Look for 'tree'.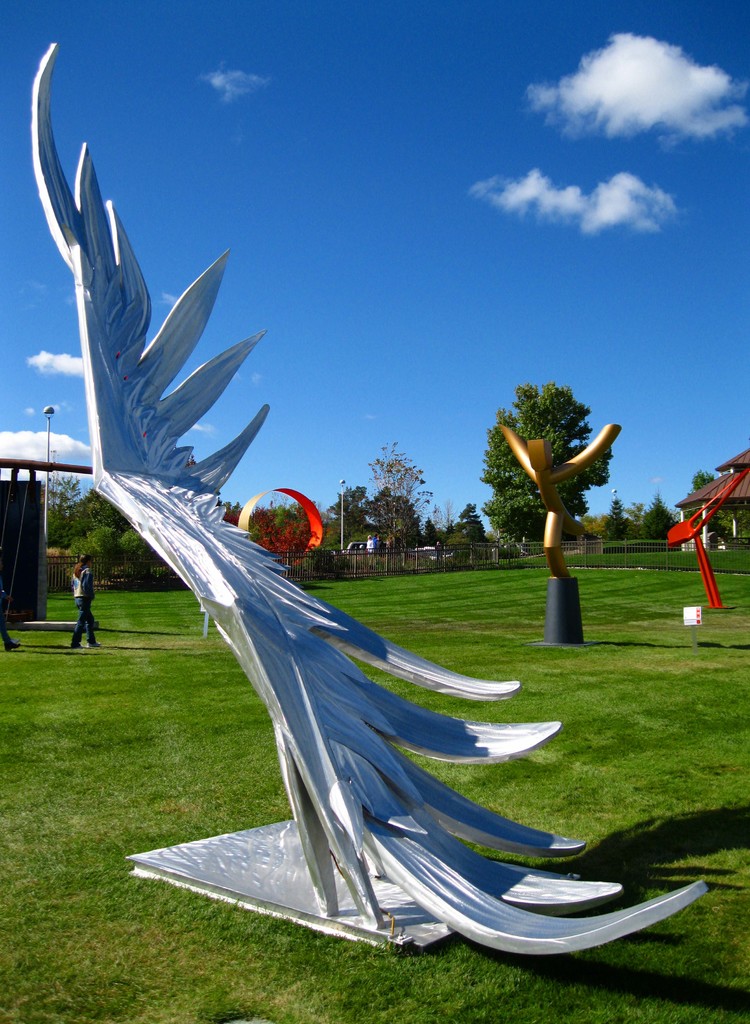
Found: box=[638, 493, 685, 544].
